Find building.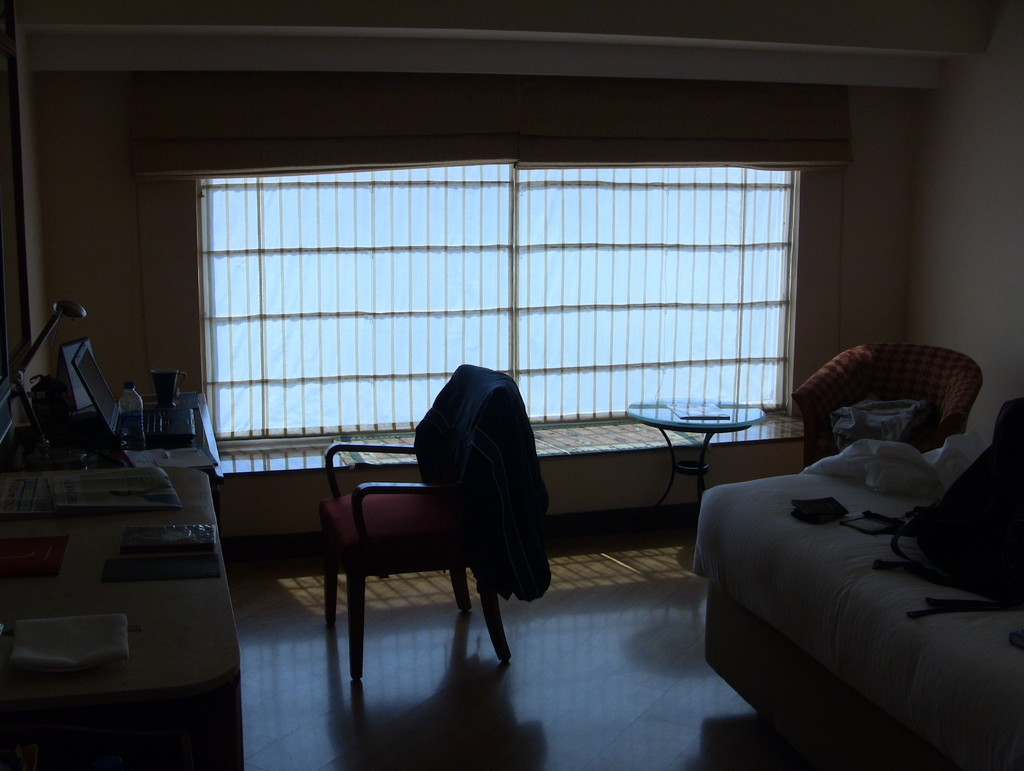
0,0,1023,770.
